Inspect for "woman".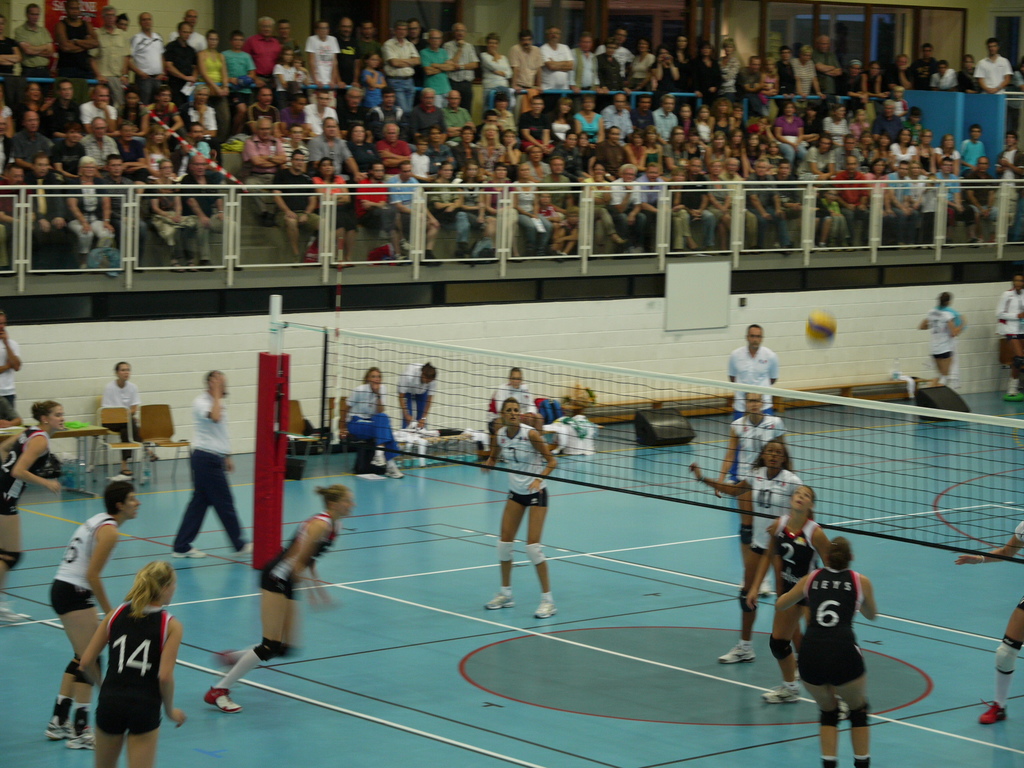
Inspection: {"x1": 579, "y1": 160, "x2": 628, "y2": 242}.
